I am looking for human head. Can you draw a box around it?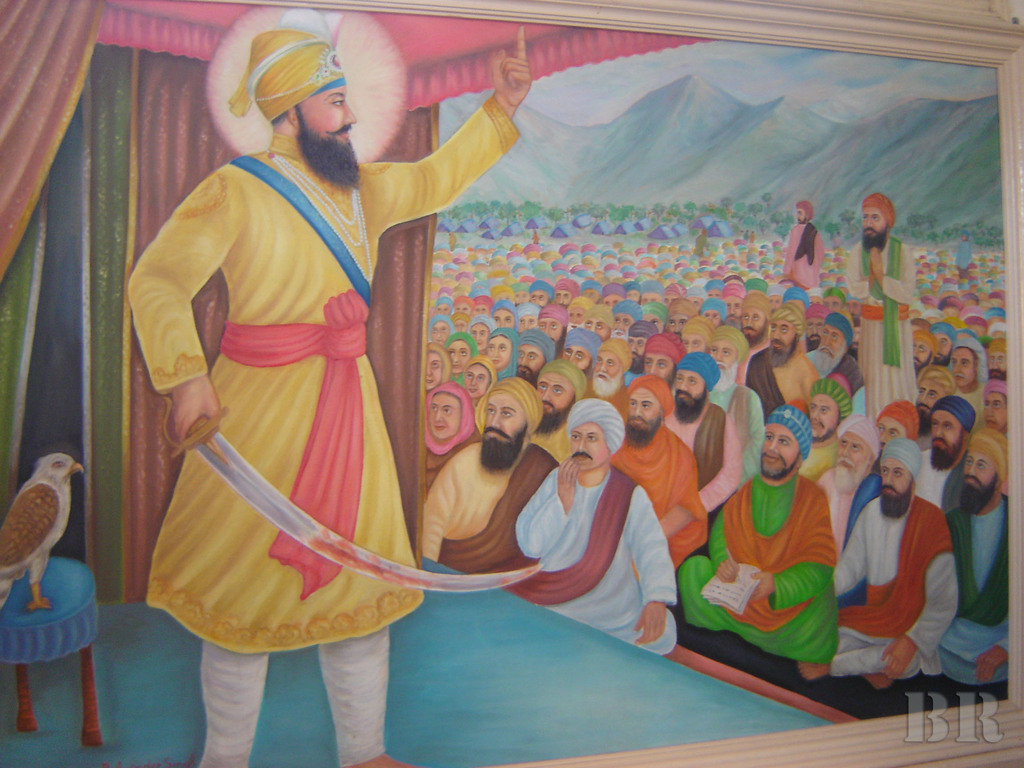
Sure, the bounding box is region(493, 299, 515, 320).
